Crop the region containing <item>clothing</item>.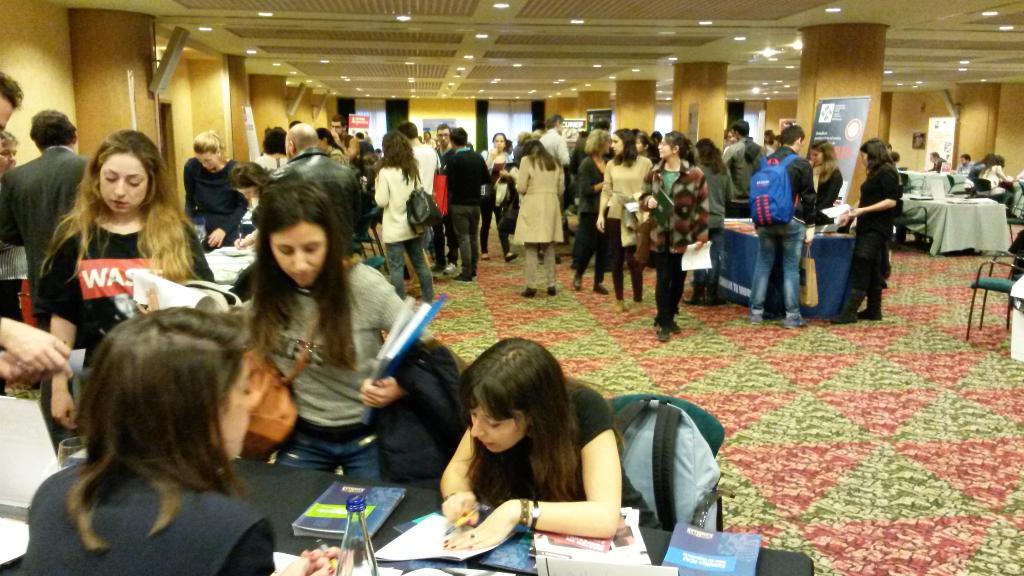
Crop region: bbox(27, 203, 238, 426).
